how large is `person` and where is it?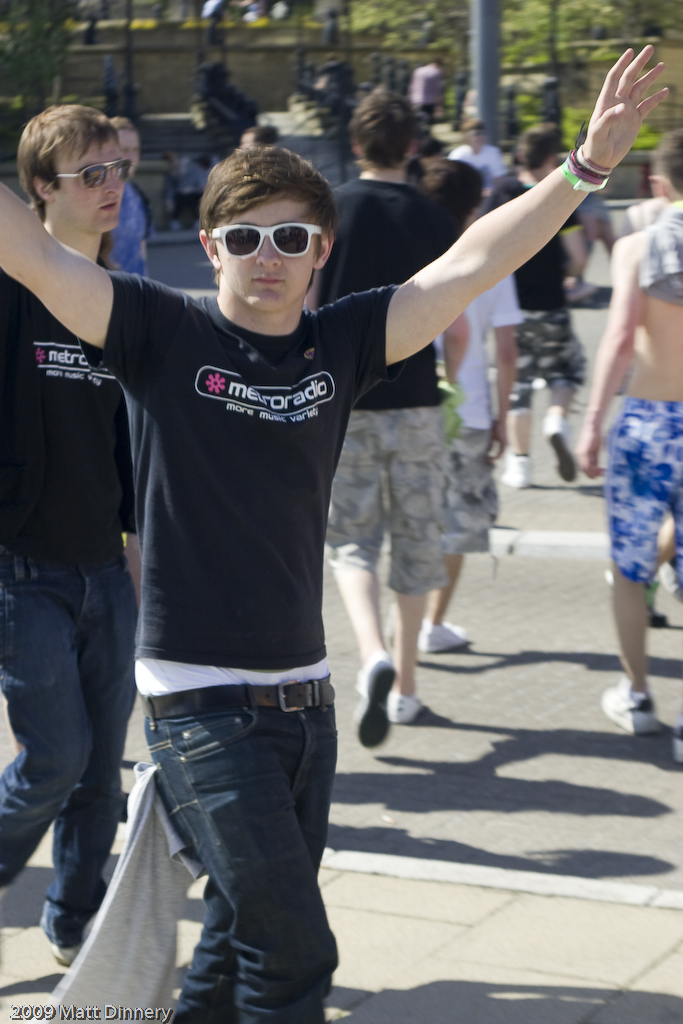
Bounding box: bbox=[464, 117, 608, 484].
